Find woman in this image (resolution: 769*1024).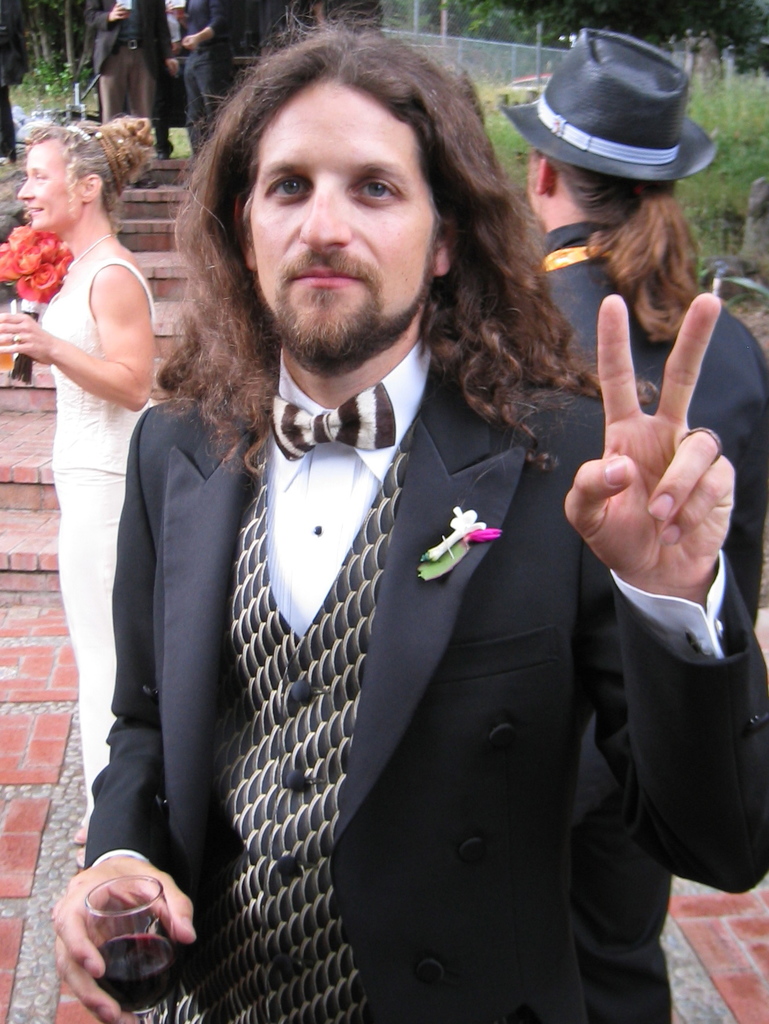
bbox=[11, 71, 174, 812].
